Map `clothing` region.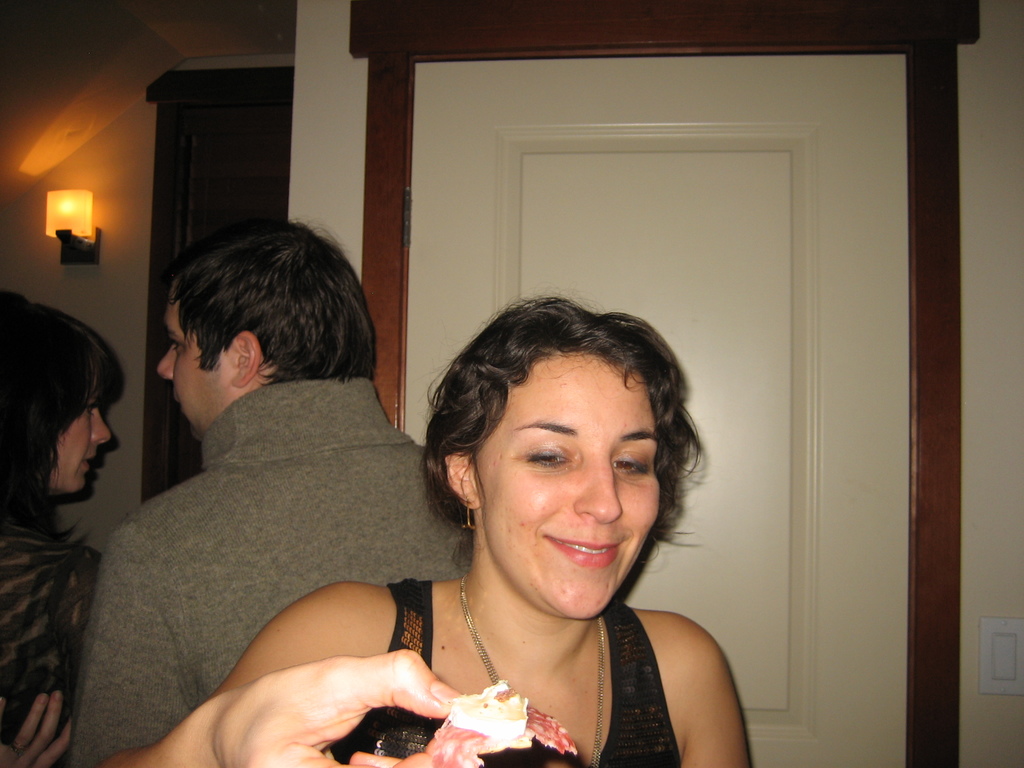
Mapped to (x1=0, y1=518, x2=100, y2=744).
